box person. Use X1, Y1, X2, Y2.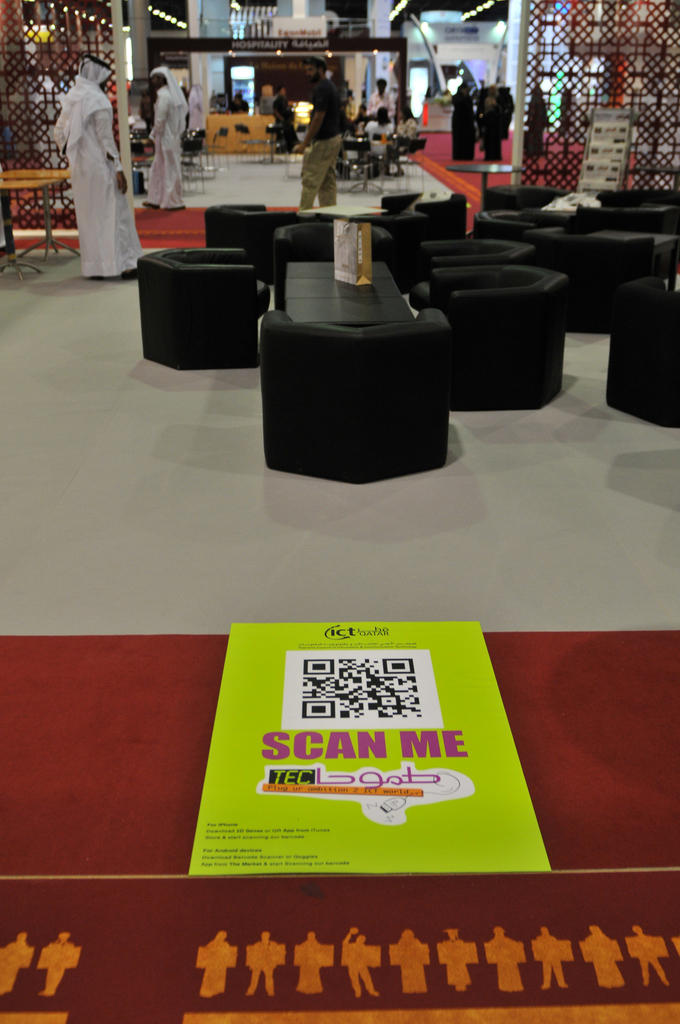
214, 93, 228, 112.
